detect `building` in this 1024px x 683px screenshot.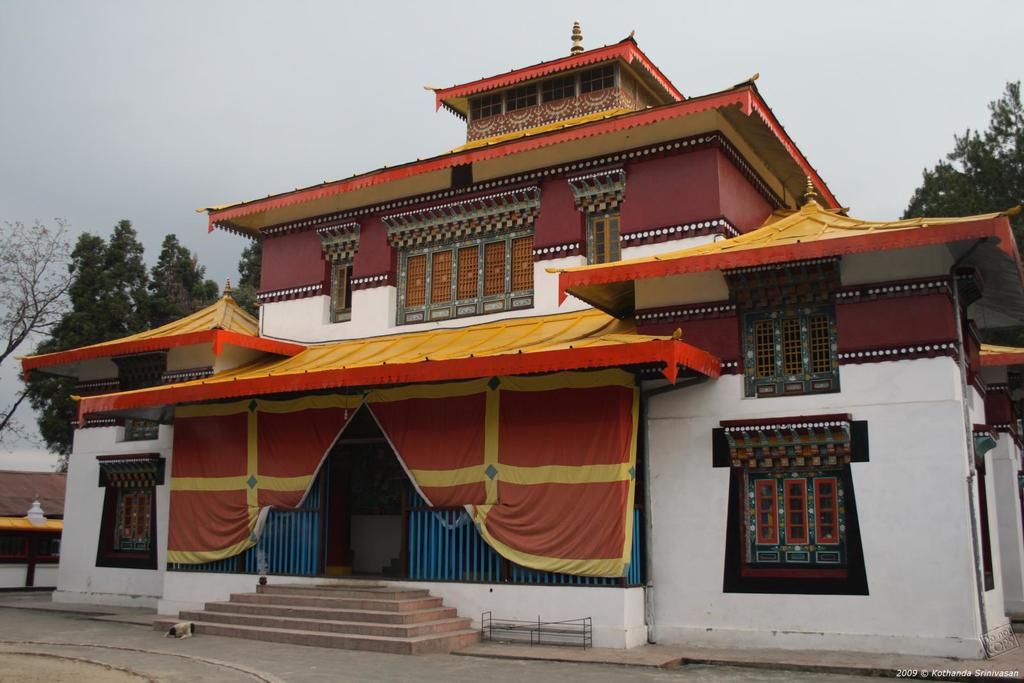
Detection: [left=12, top=20, right=1023, bottom=661].
